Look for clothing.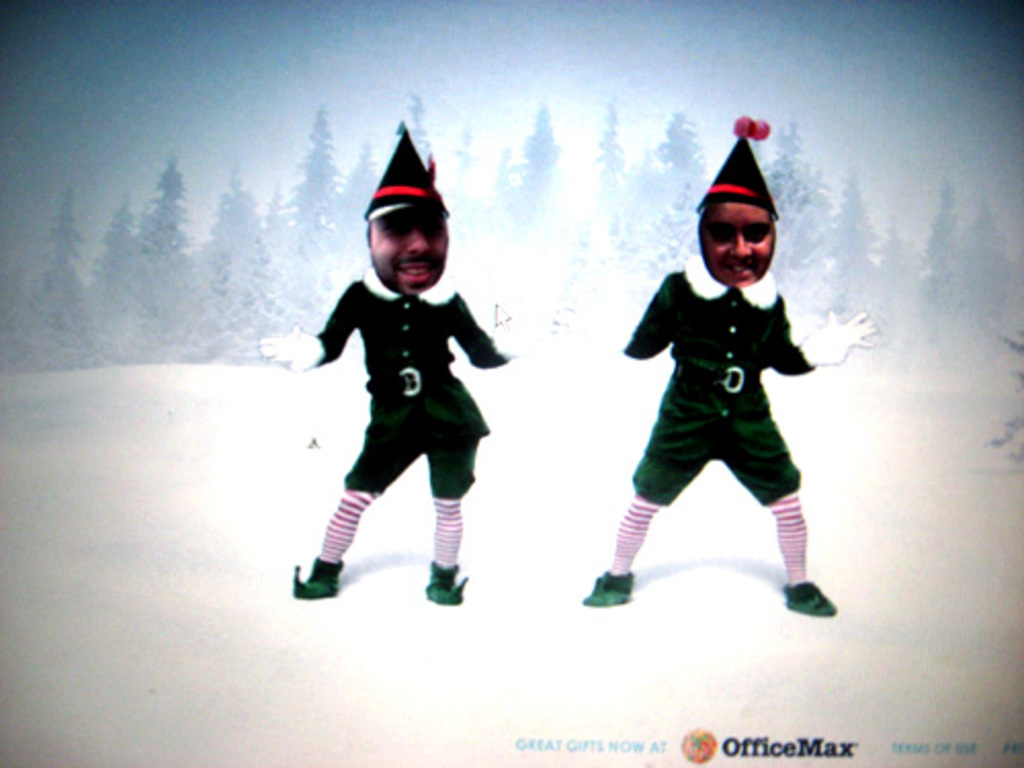
Found: x1=287 y1=229 x2=506 y2=567.
